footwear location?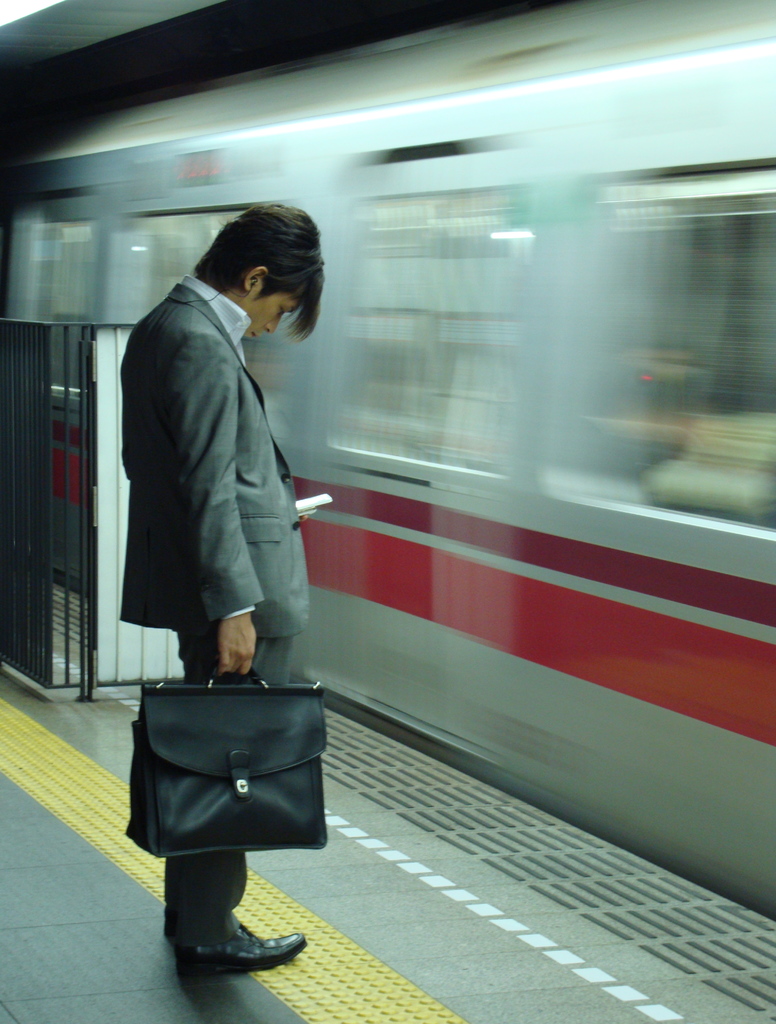
bbox(175, 914, 310, 979)
